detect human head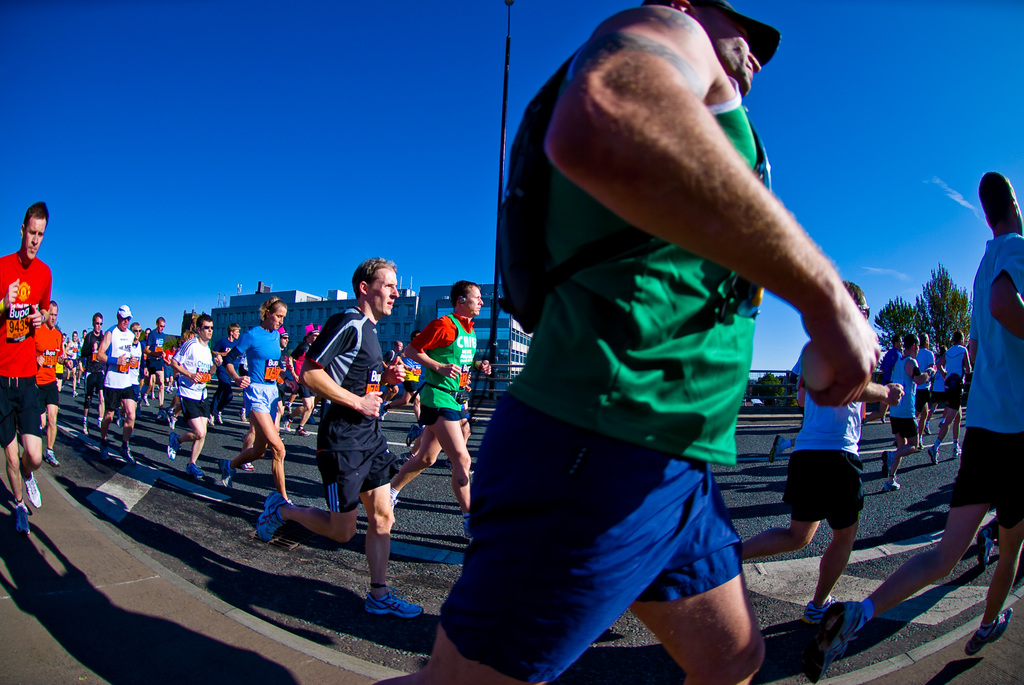
58,333,66,343
